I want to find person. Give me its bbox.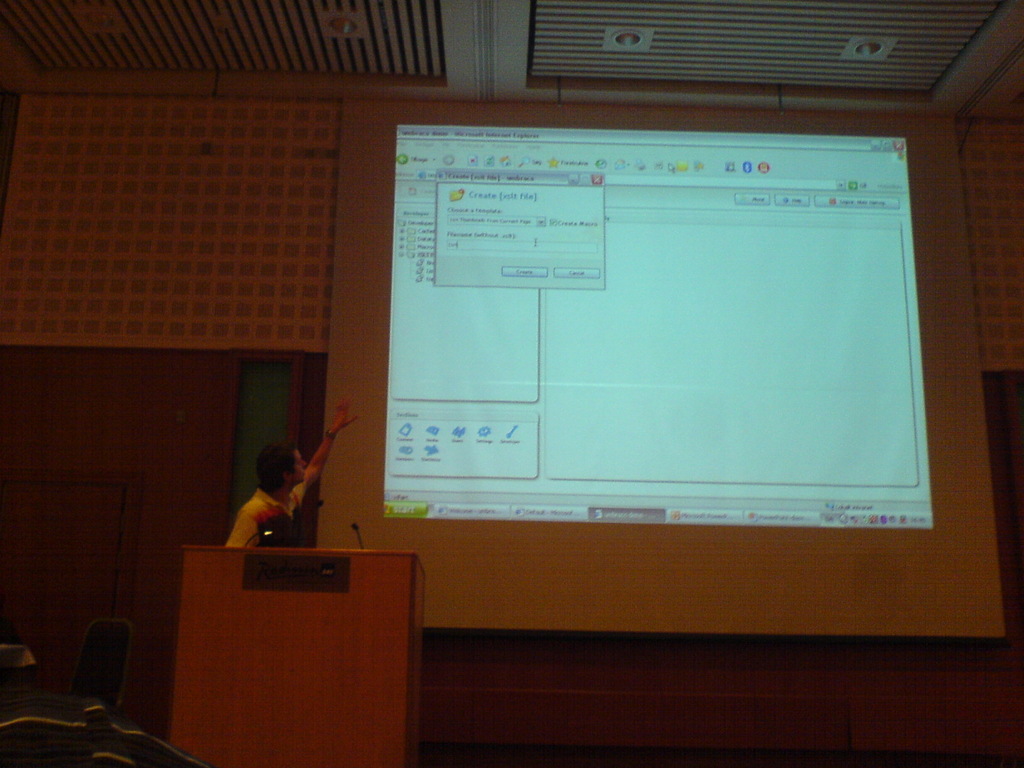
bbox(218, 423, 335, 572).
